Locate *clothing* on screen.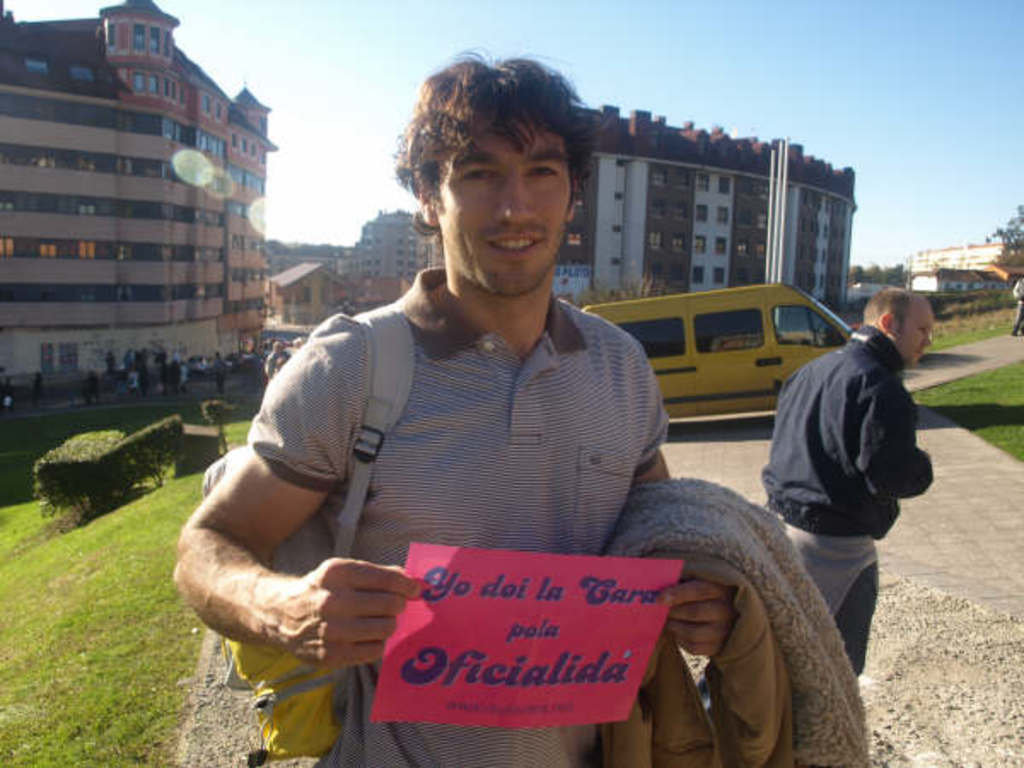
On screen at l=263, t=350, r=292, b=389.
